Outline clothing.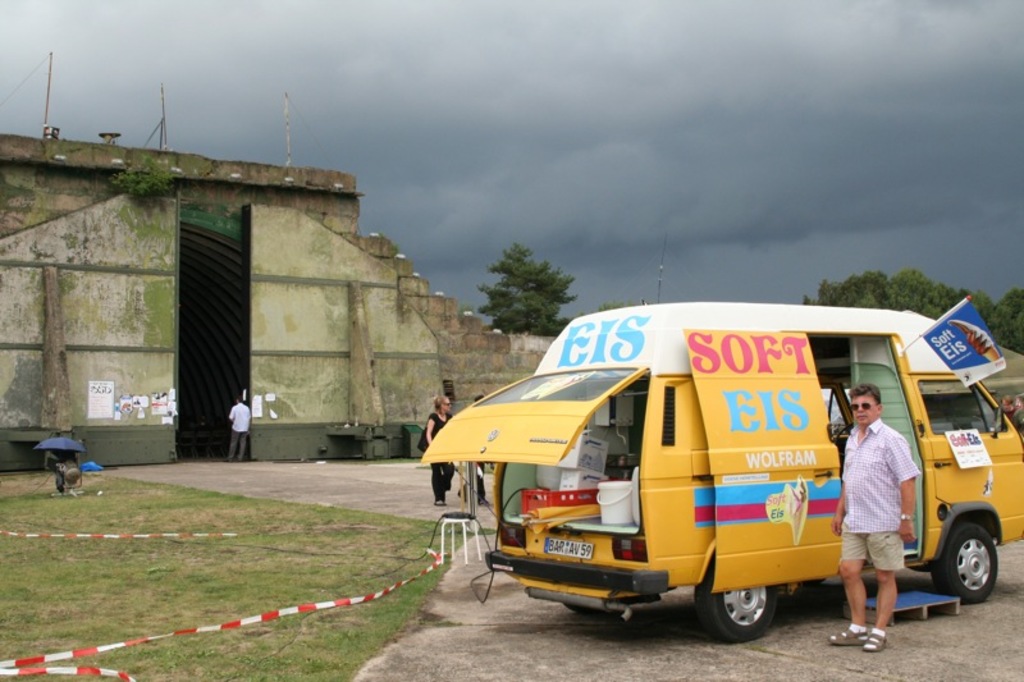
Outline: box=[1018, 406, 1023, 434].
